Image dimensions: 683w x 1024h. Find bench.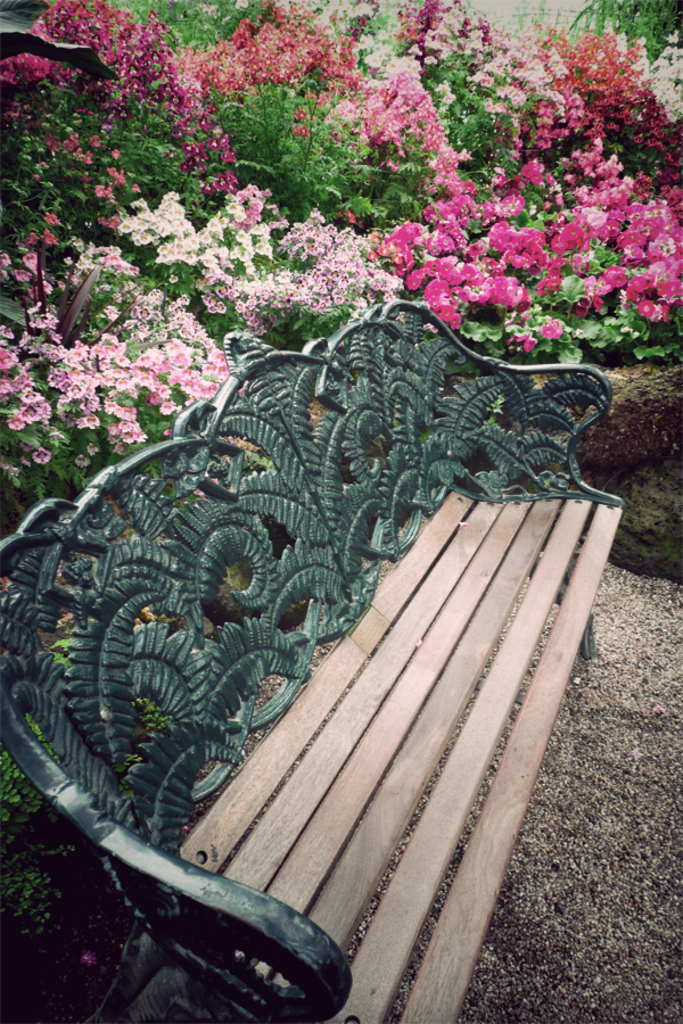
pyautogui.locateOnScreen(0, 299, 657, 1010).
